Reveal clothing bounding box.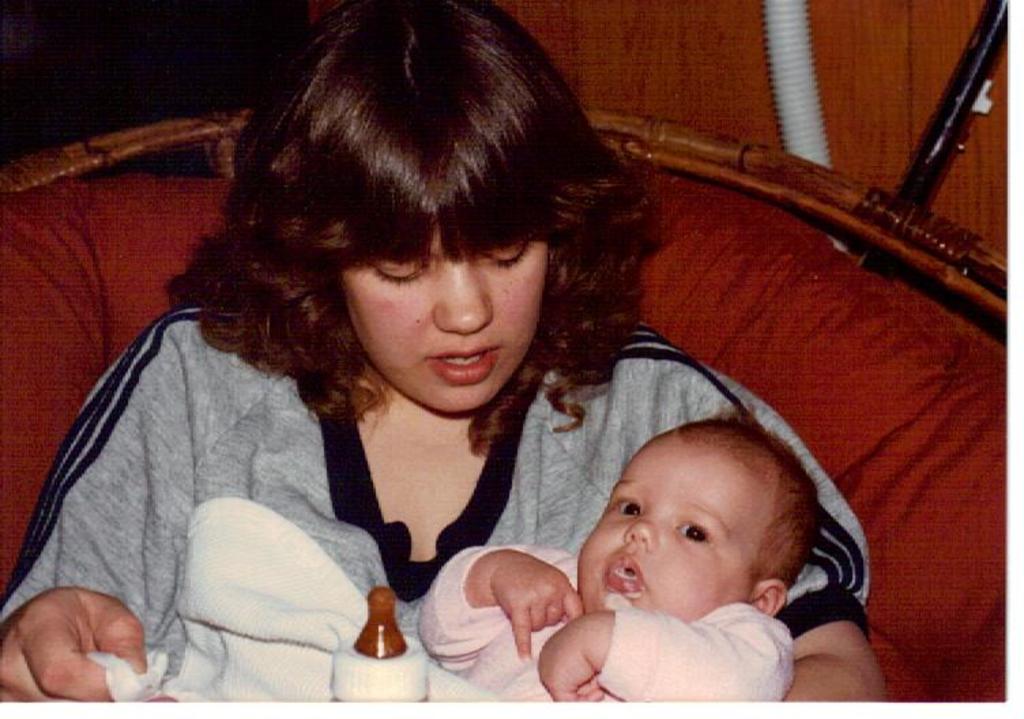
Revealed: select_region(0, 297, 884, 714).
